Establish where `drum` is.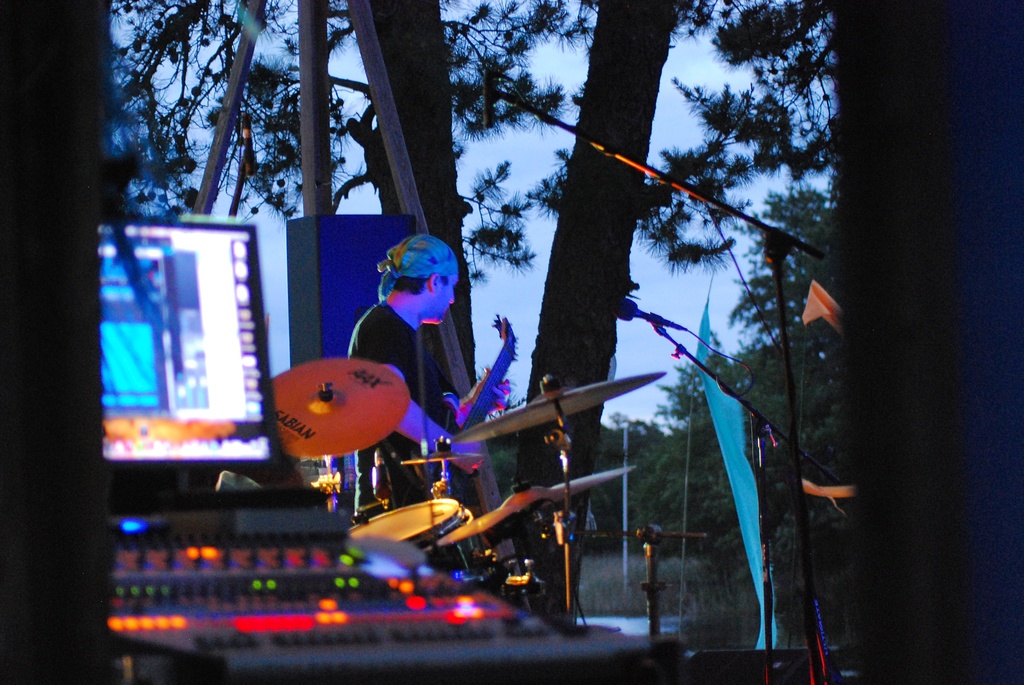
Established at [left=342, top=500, right=487, bottom=592].
